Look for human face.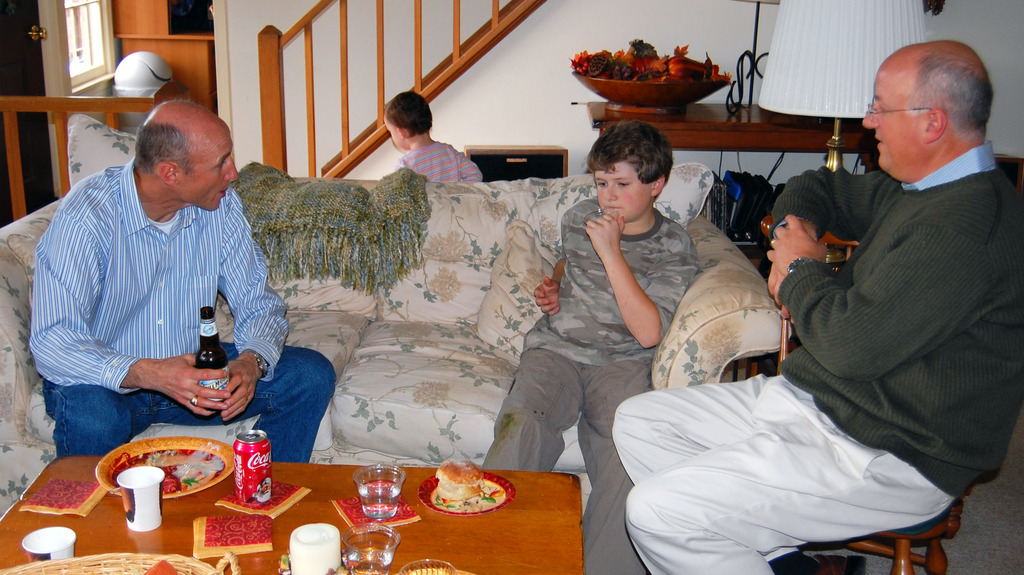
Found: [176,127,238,210].
